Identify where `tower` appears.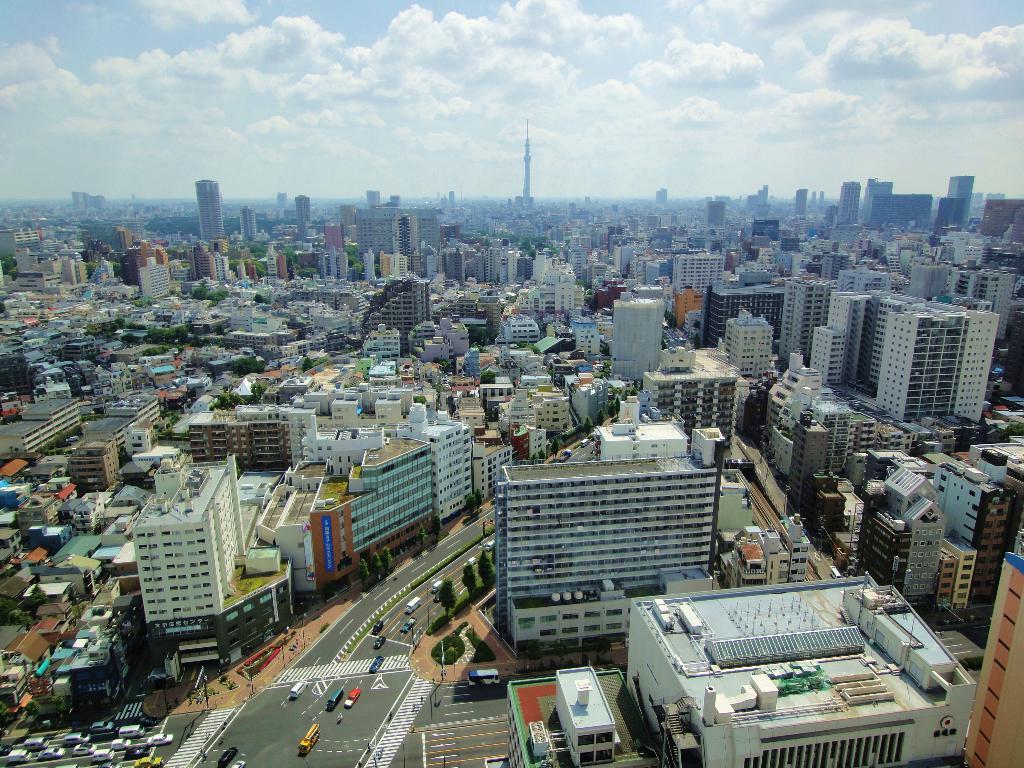
Appears at bbox(292, 196, 309, 240).
